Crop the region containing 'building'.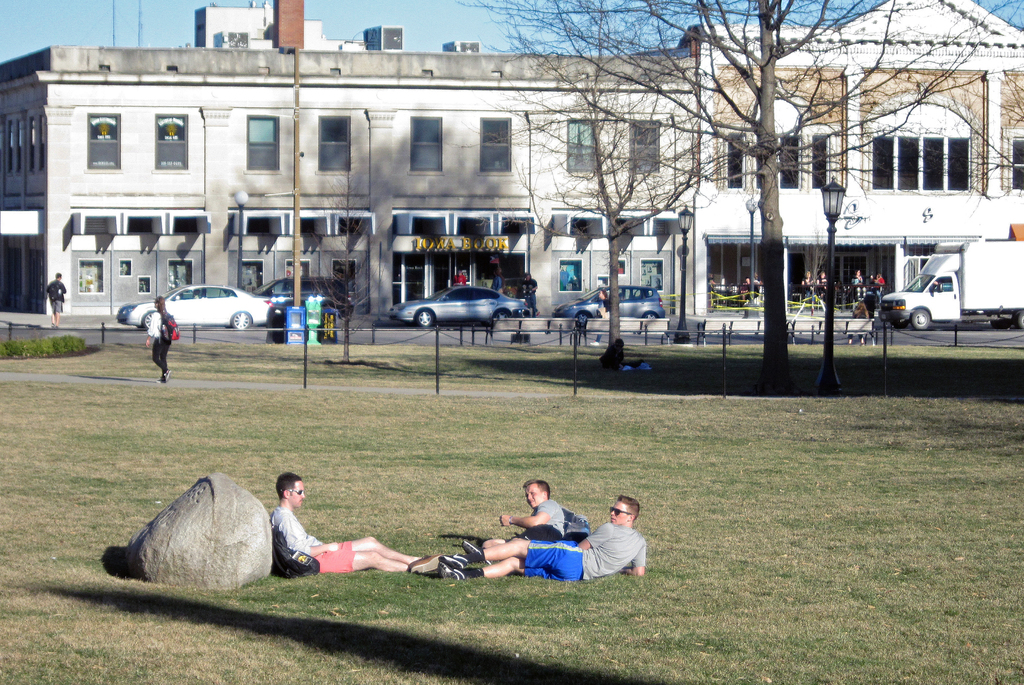
Crop region: BBox(690, 0, 1023, 321).
